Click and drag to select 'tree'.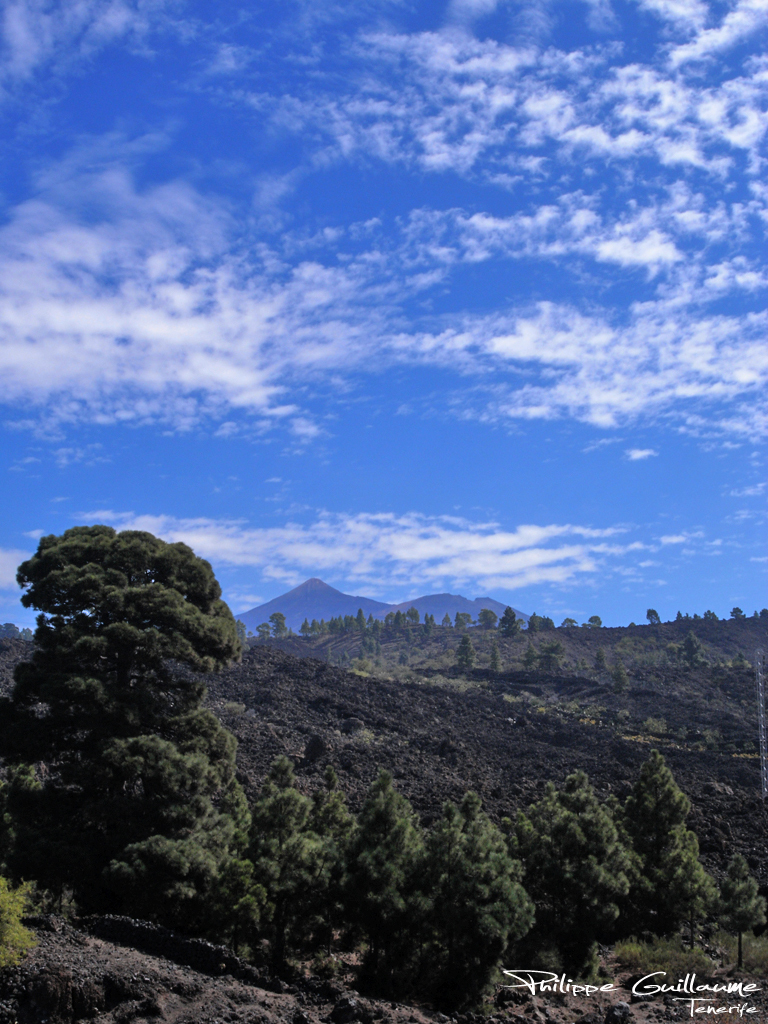
Selection: x1=649 y1=606 x2=658 y2=627.
